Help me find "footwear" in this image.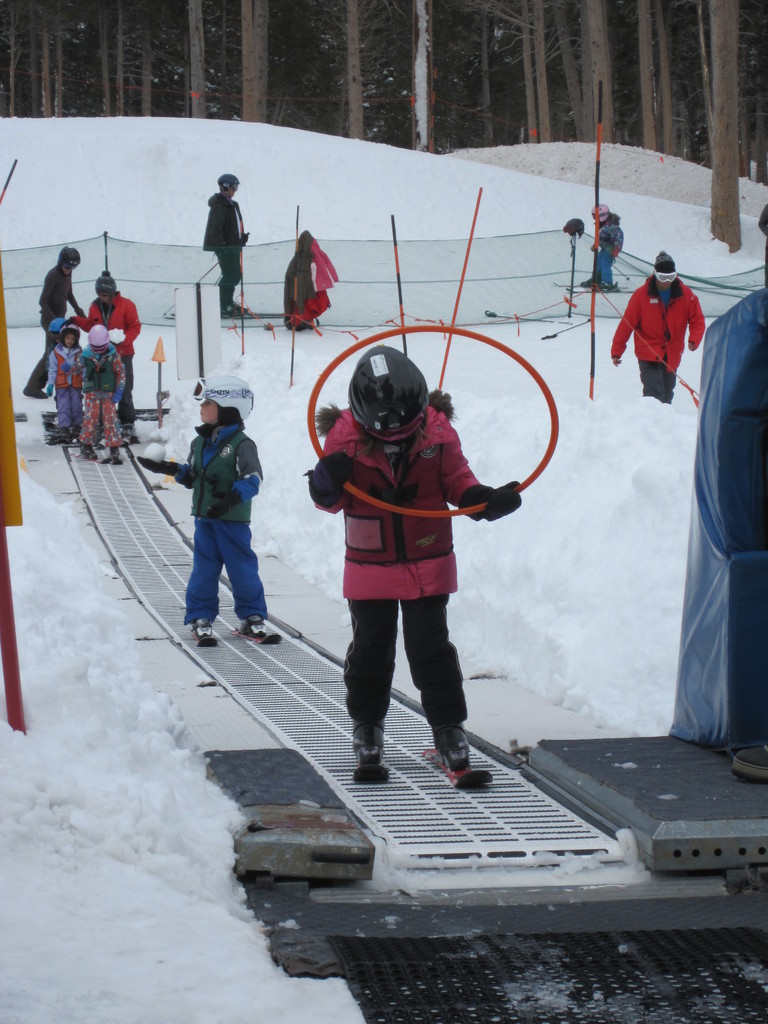
Found it: select_region(186, 617, 216, 629).
